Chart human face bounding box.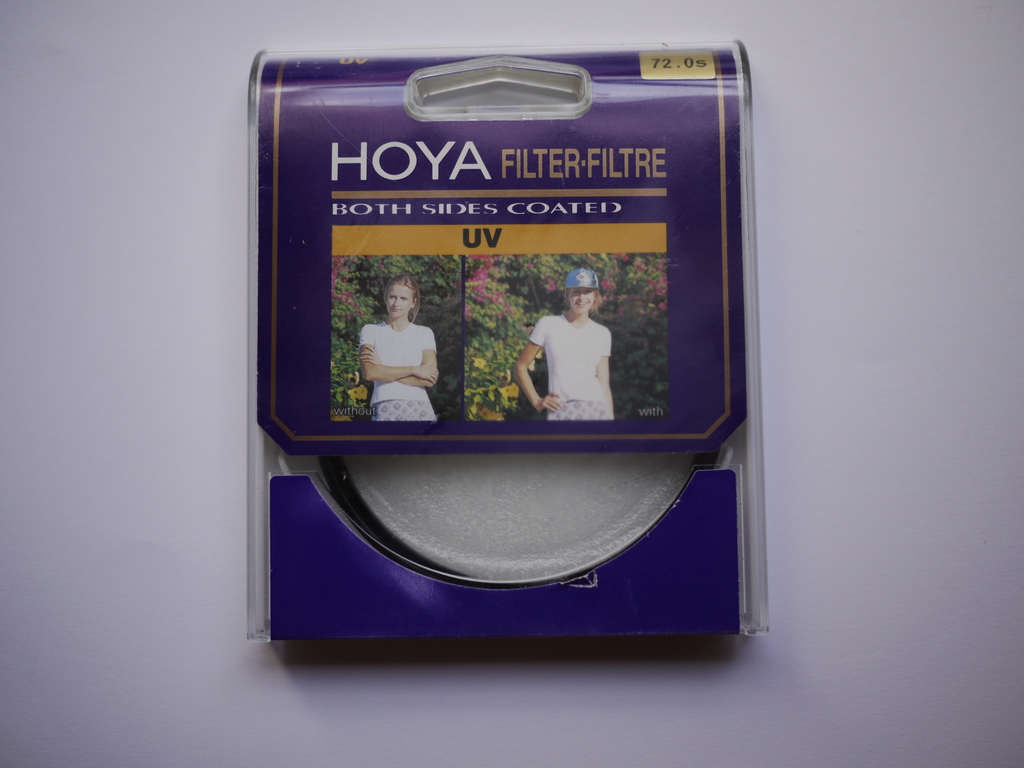
Charted: 567/288/593/316.
